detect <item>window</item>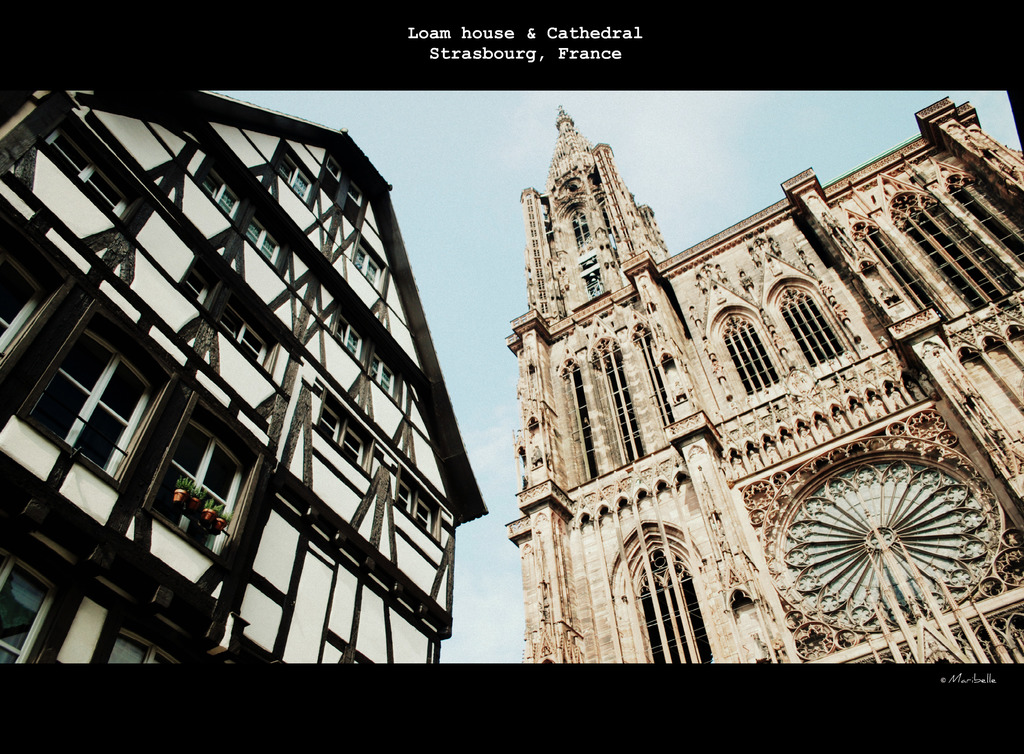
x1=879, y1=171, x2=1023, y2=315
